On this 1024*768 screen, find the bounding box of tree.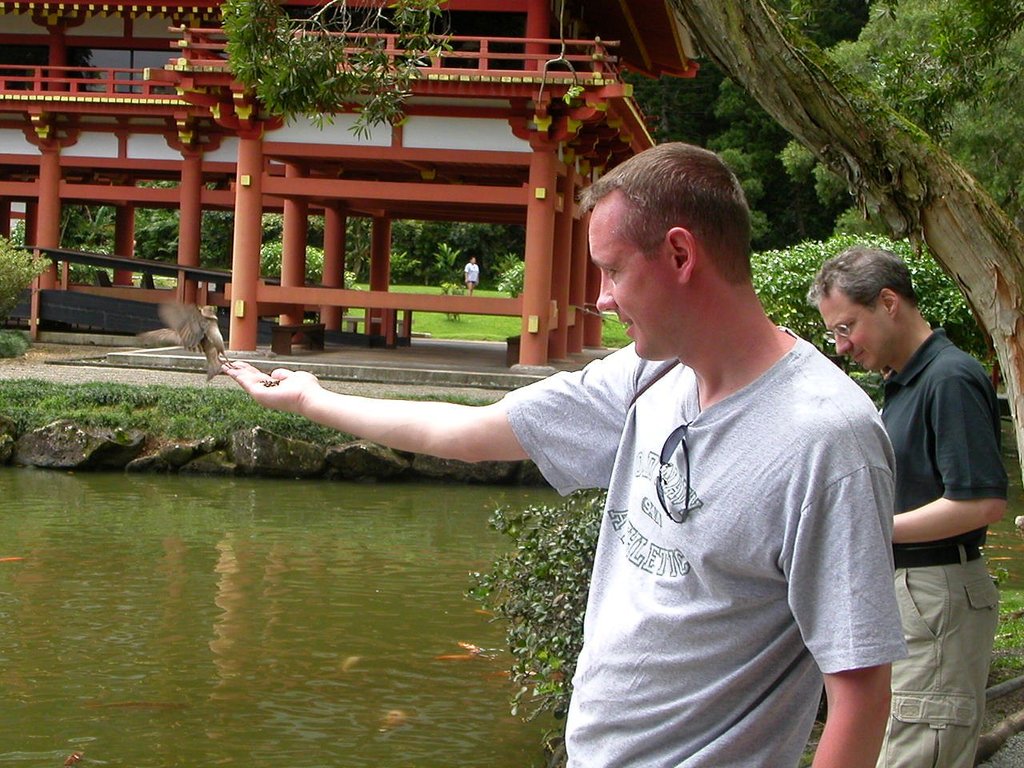
Bounding box: [left=390, top=218, right=514, bottom=290].
